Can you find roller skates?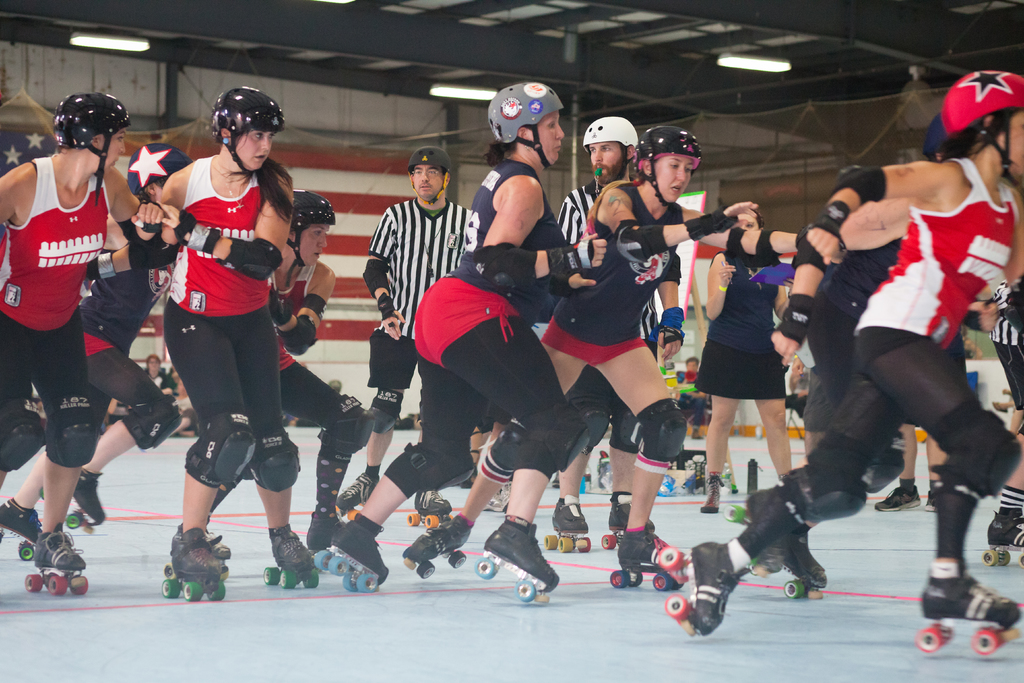
Yes, bounding box: <region>403, 512, 467, 580</region>.
